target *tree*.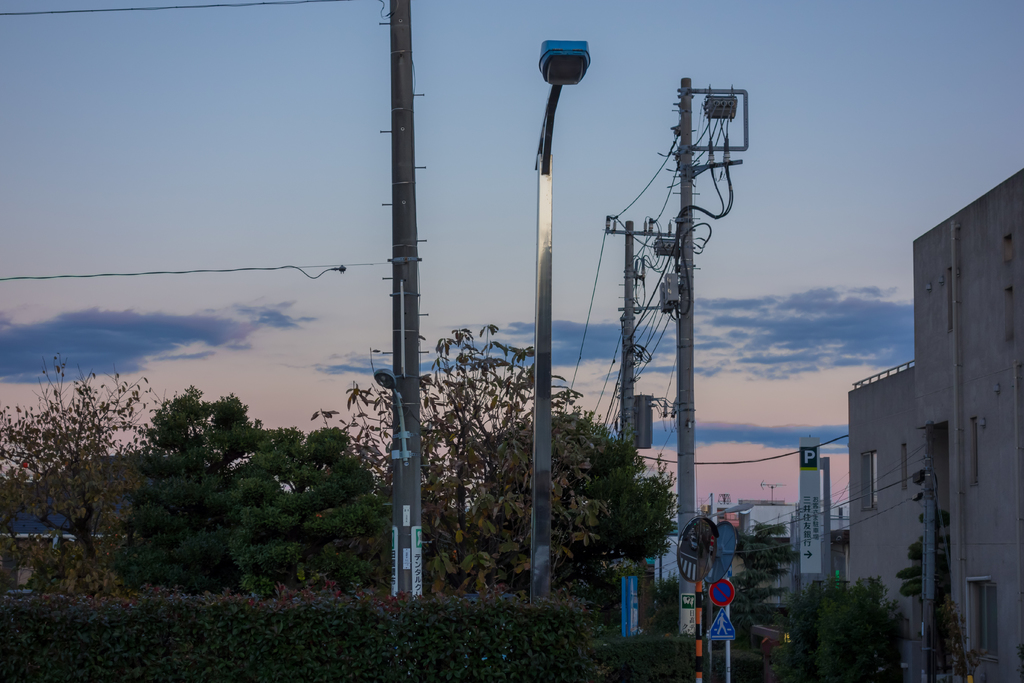
Target region: crop(450, 366, 670, 609).
